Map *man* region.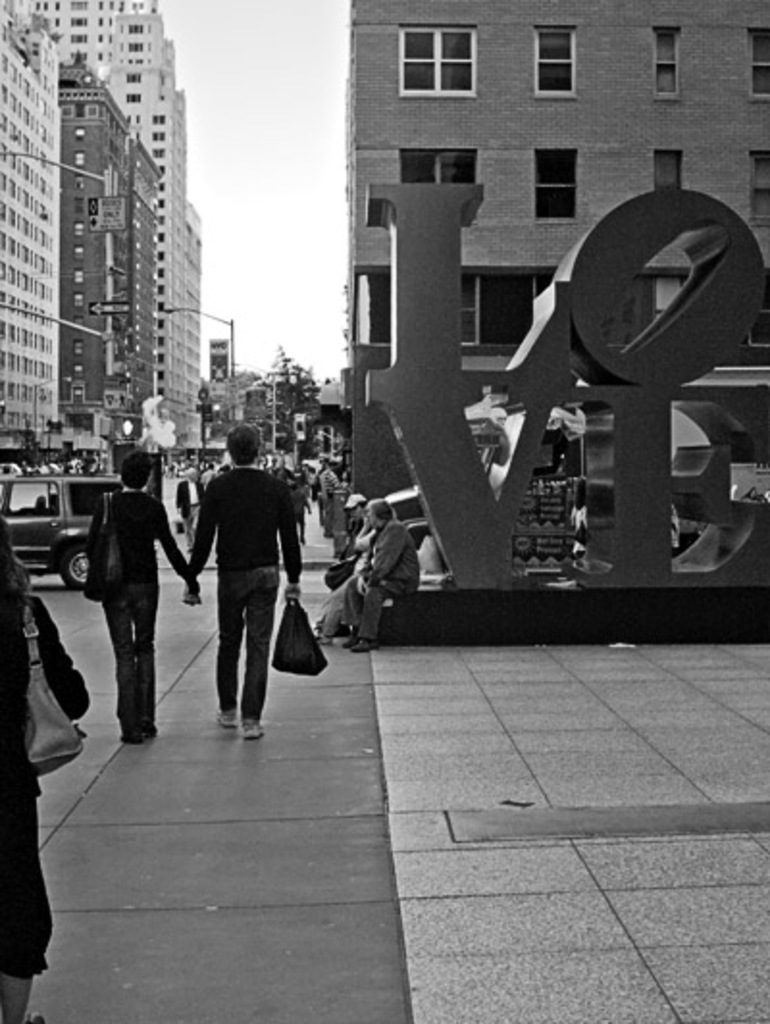
Mapped to Rect(171, 412, 312, 735).
